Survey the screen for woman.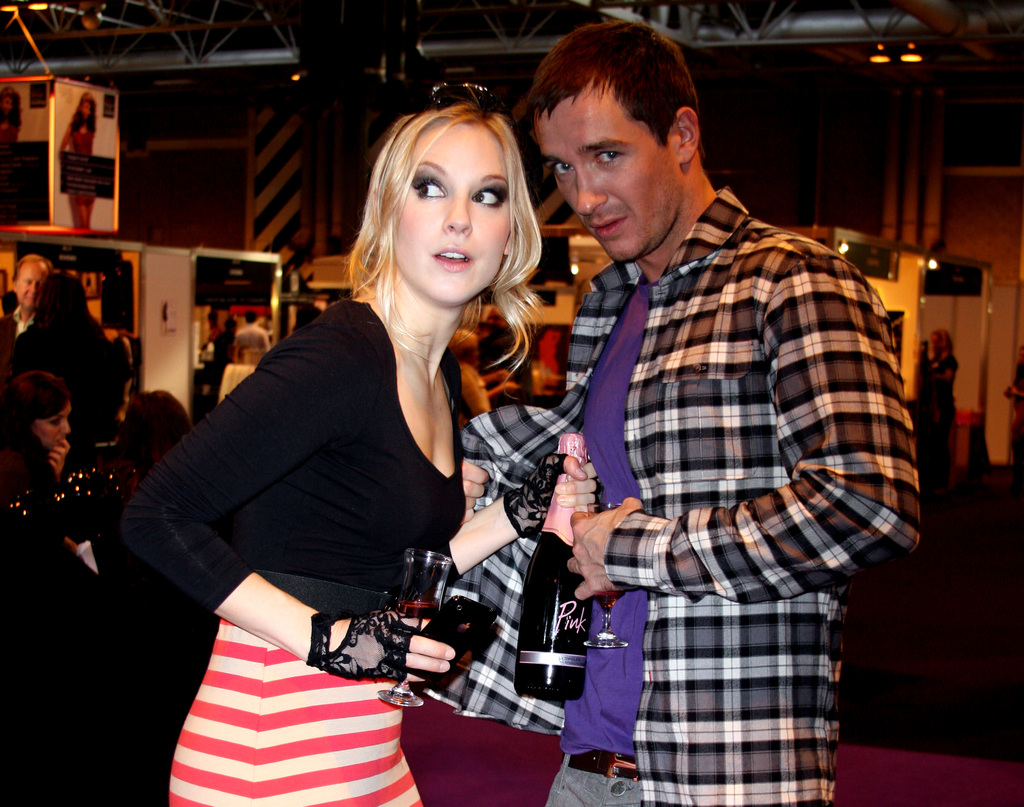
Survey found: pyautogui.locateOnScreen(118, 85, 587, 806).
